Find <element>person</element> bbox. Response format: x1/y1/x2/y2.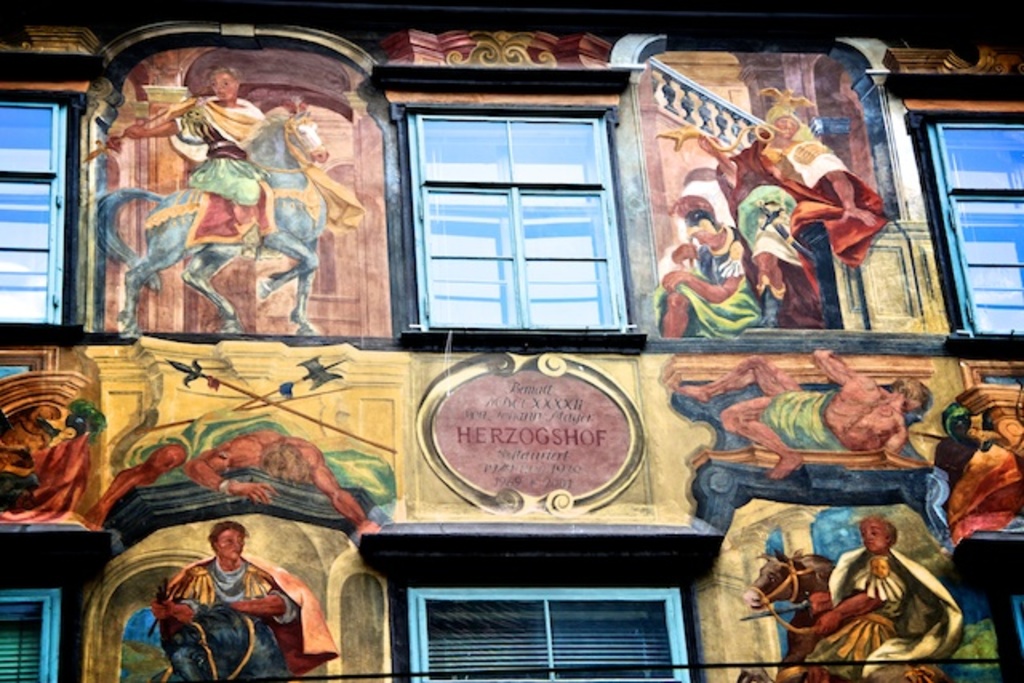
123/67/259/250.
